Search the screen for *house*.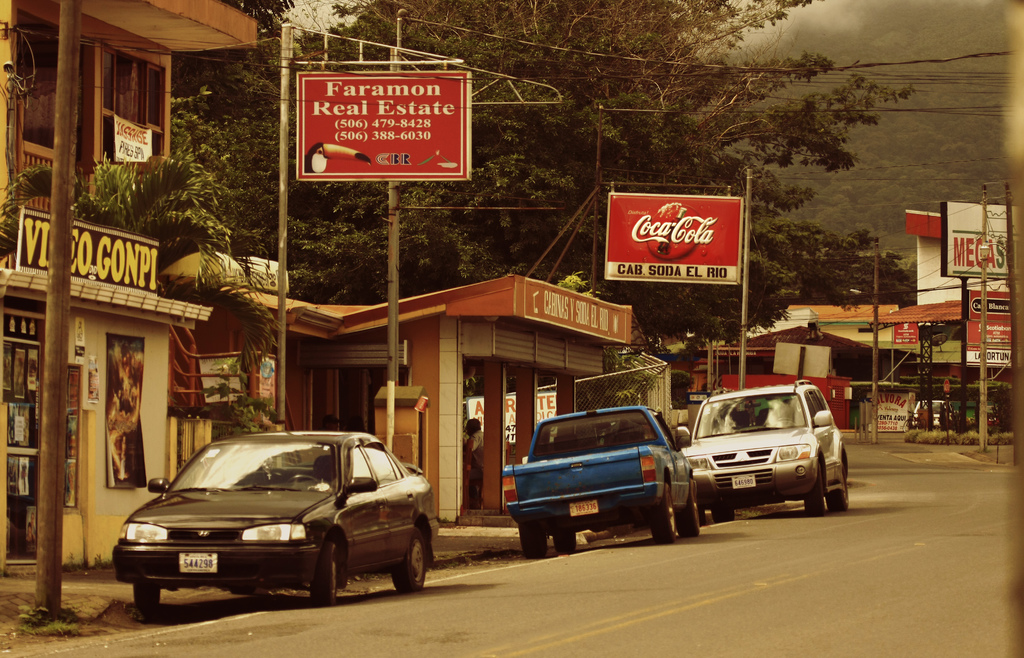
Found at x1=0 y1=0 x2=257 y2=581.
